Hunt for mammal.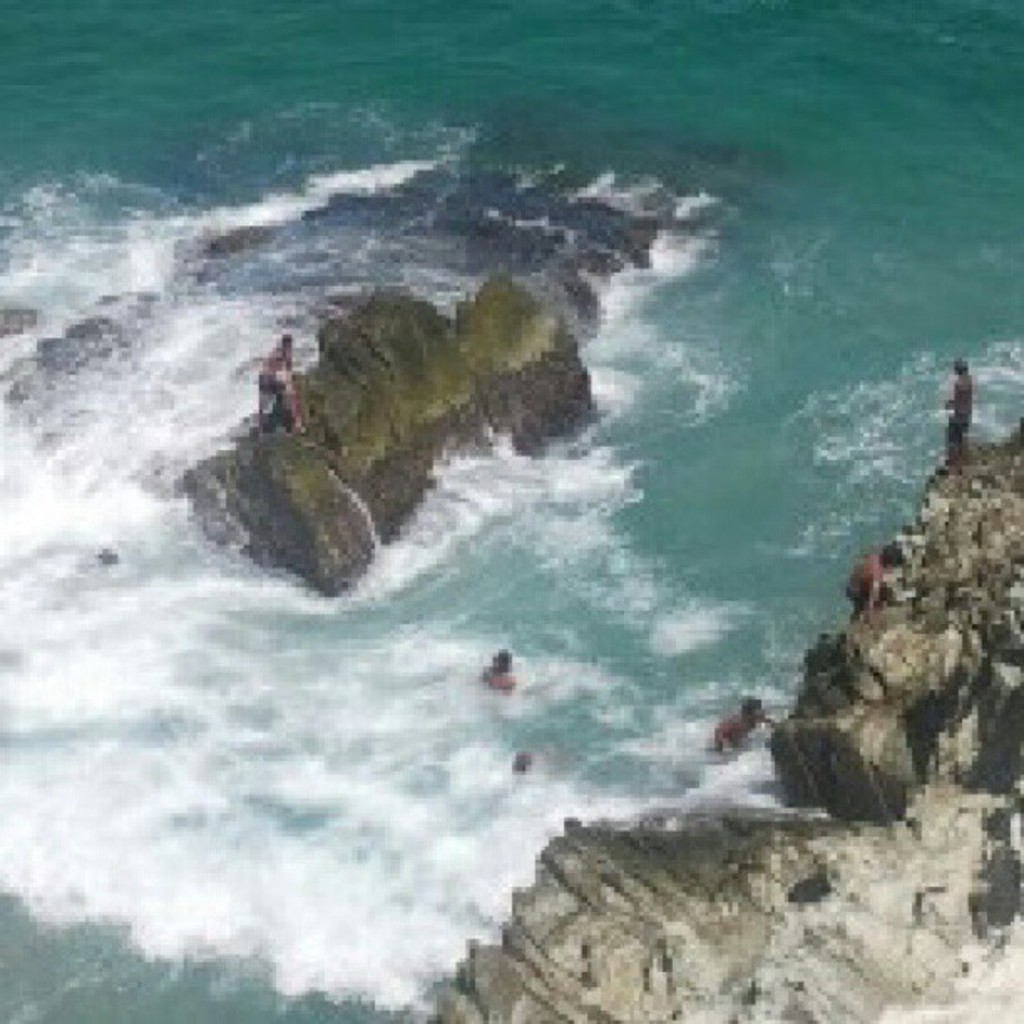
Hunted down at (482,643,515,694).
